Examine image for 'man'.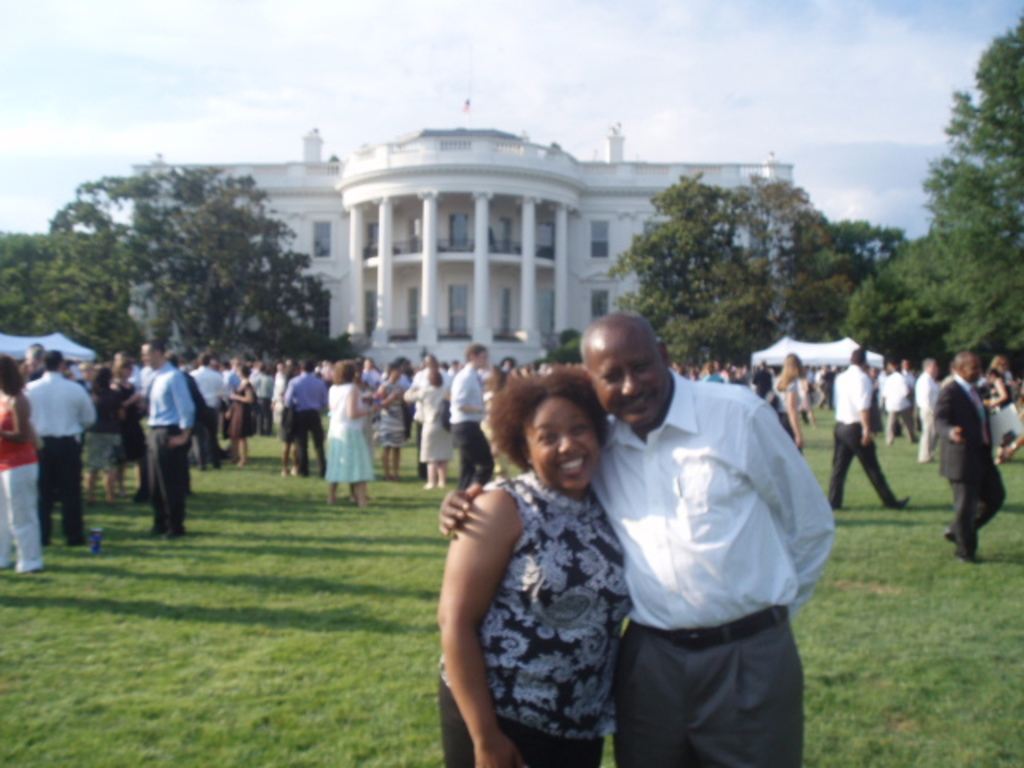
Examination result: locate(77, 362, 98, 386).
